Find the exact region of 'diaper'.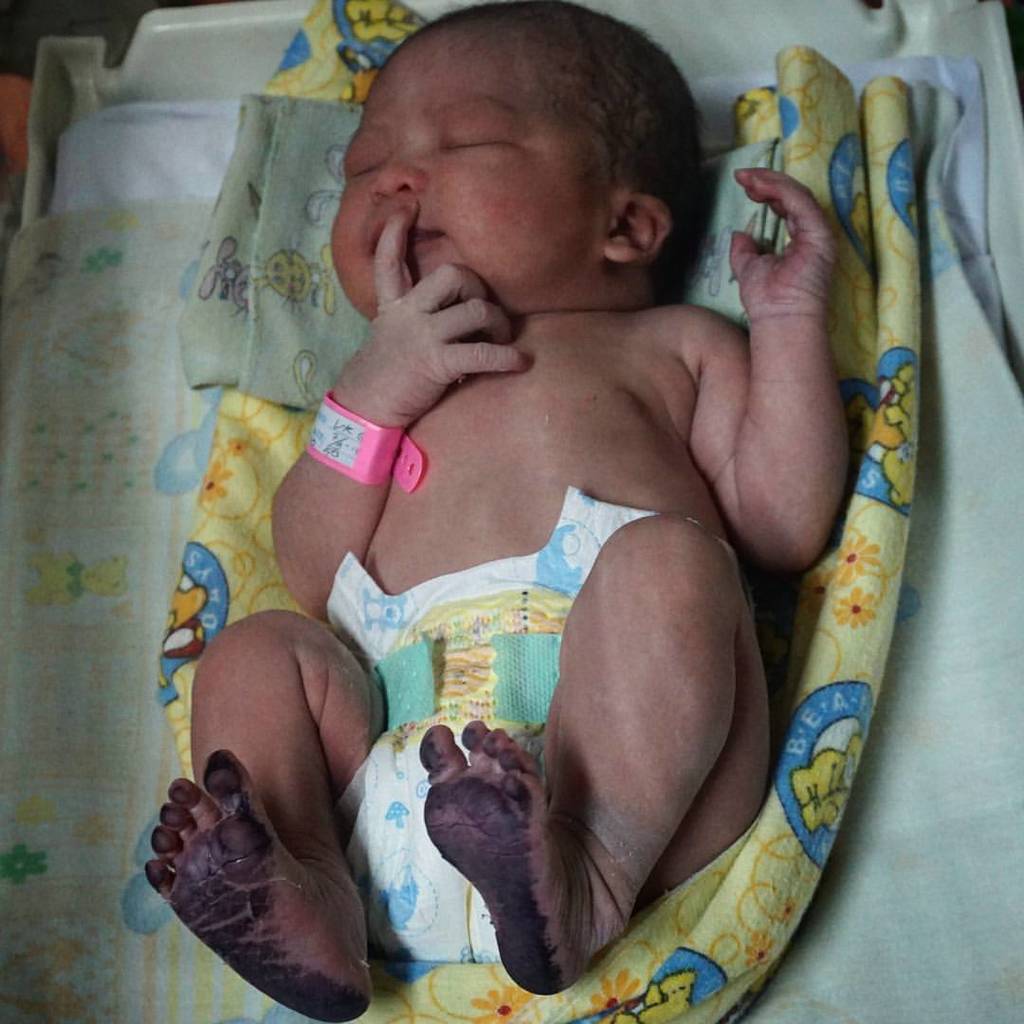
Exact region: <box>322,488,696,978</box>.
